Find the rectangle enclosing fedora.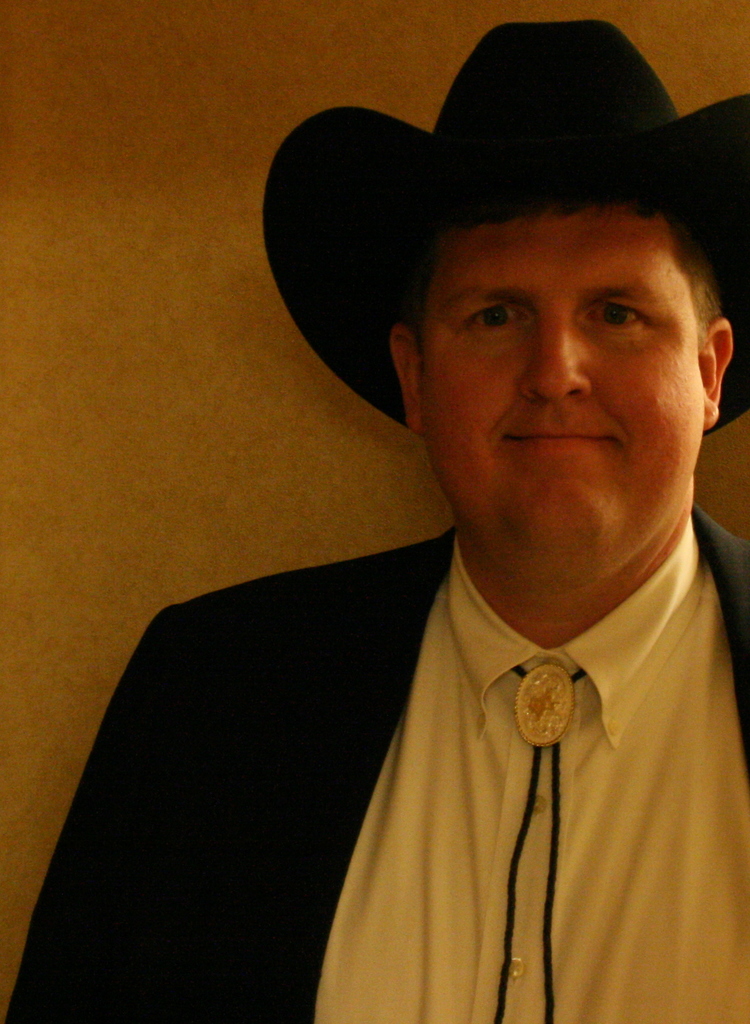
[257,15,749,436].
